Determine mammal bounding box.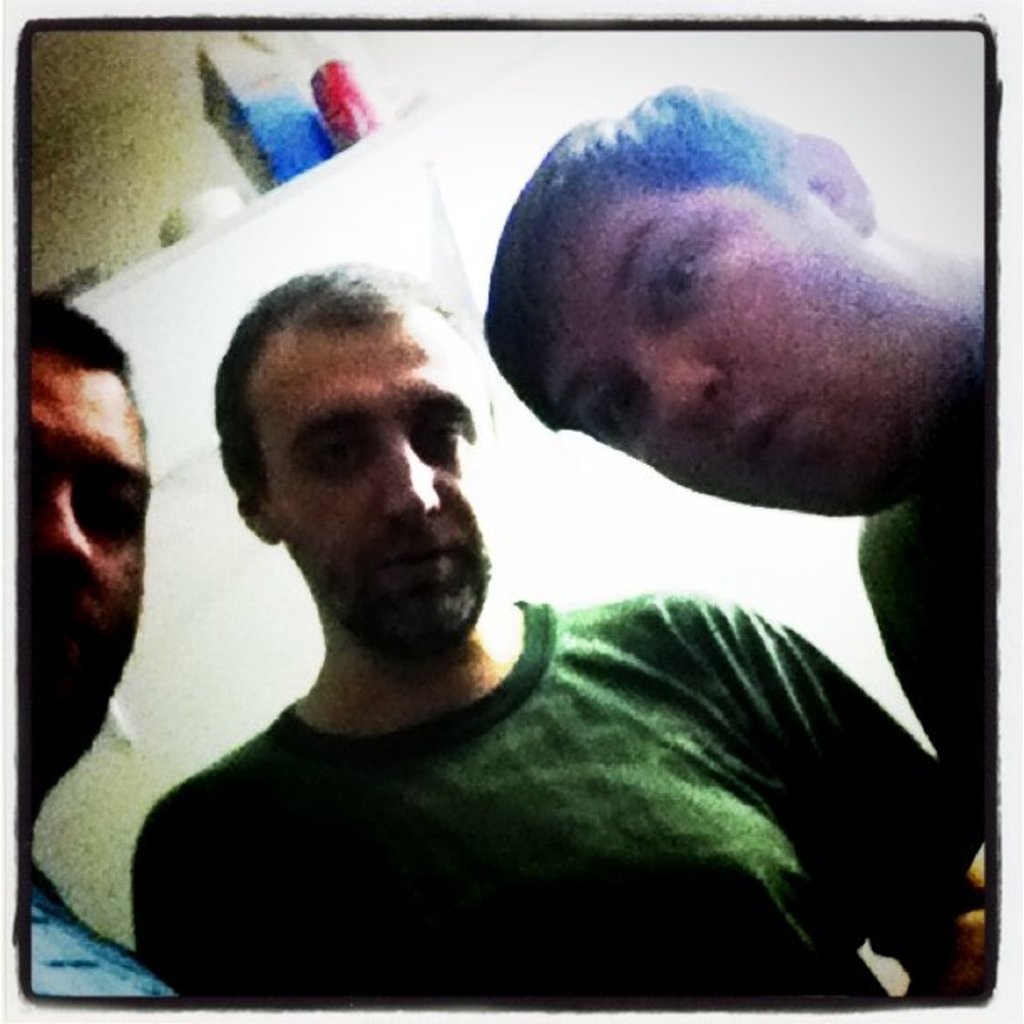
Determined: (484,79,989,800).
